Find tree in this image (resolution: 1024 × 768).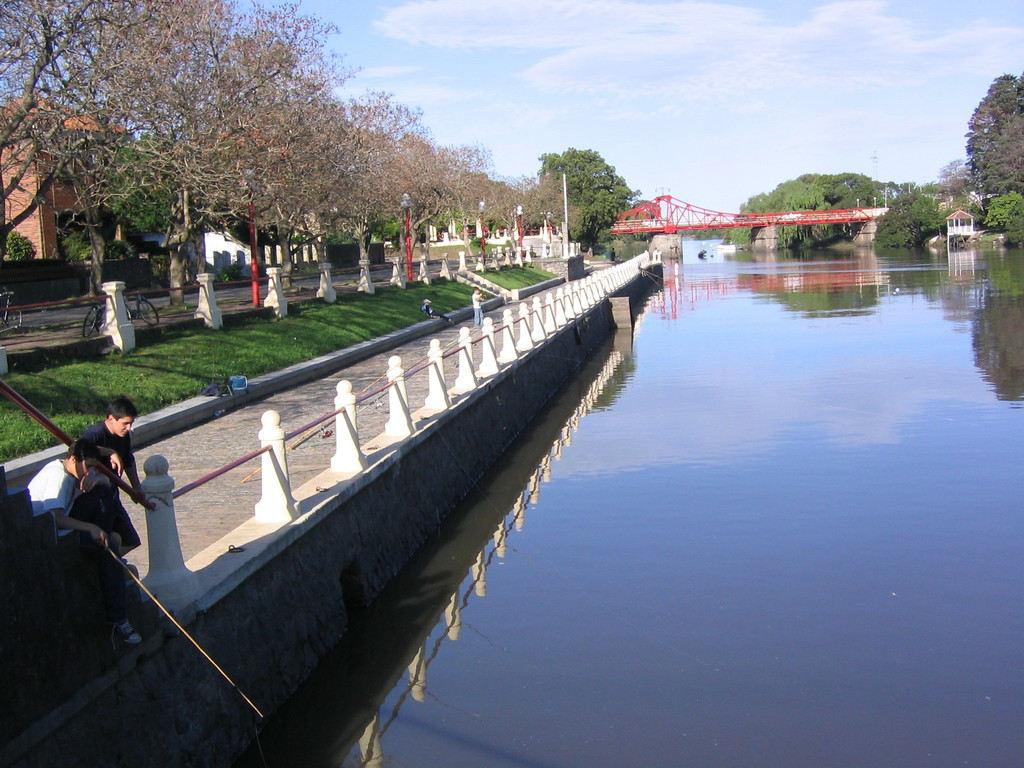
bbox(967, 67, 1021, 198).
